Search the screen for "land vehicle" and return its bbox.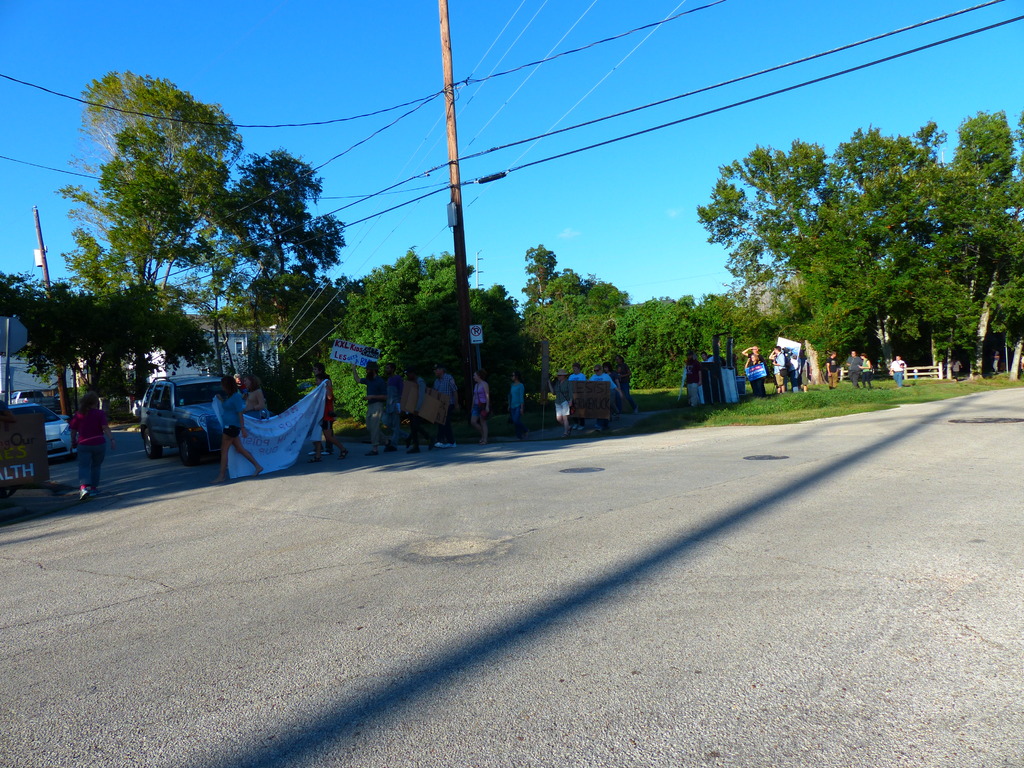
Found: BBox(127, 365, 232, 462).
